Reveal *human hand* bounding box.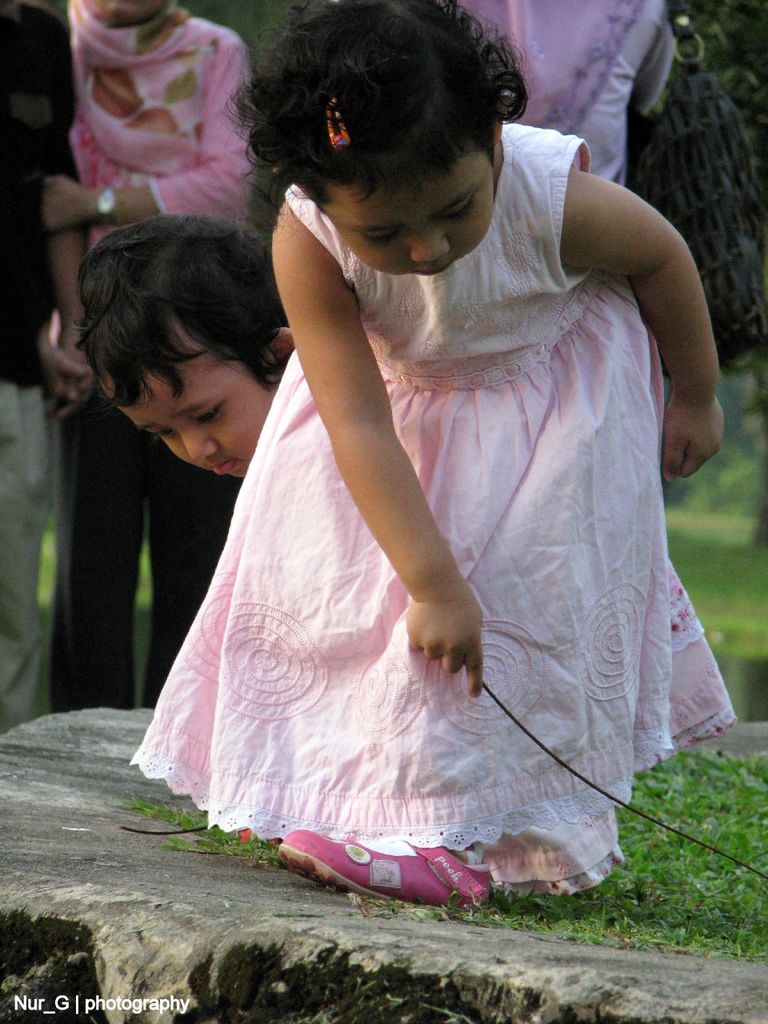
Revealed: 42, 339, 94, 422.
